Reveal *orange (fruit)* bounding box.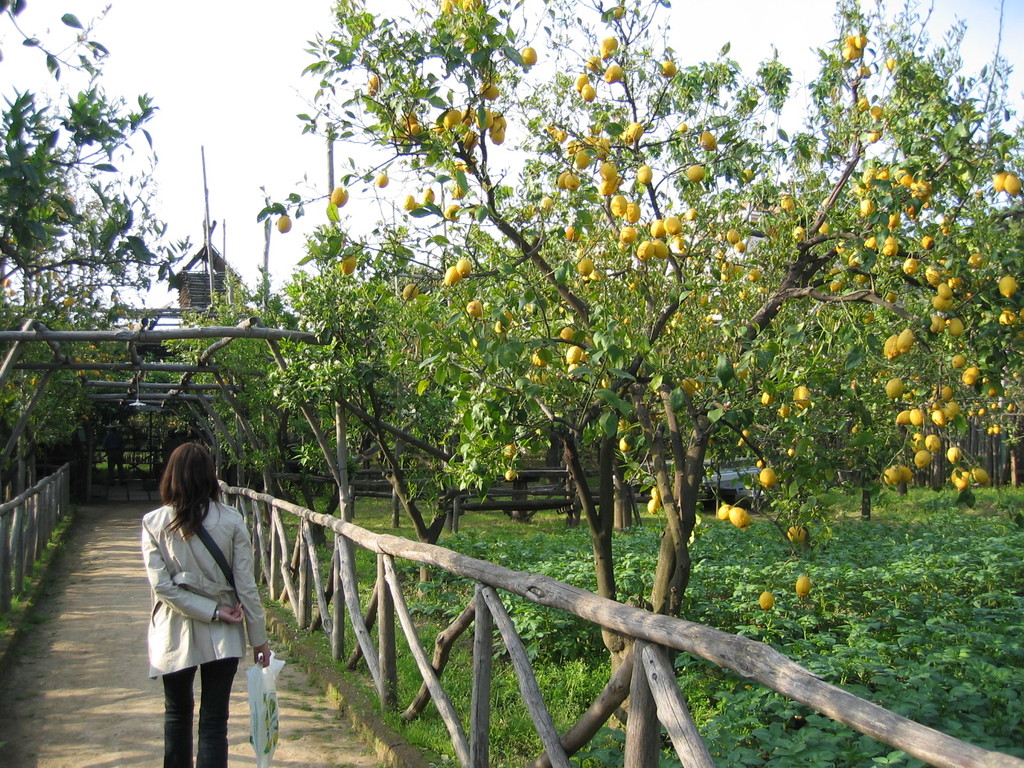
Revealed: detection(844, 29, 856, 64).
